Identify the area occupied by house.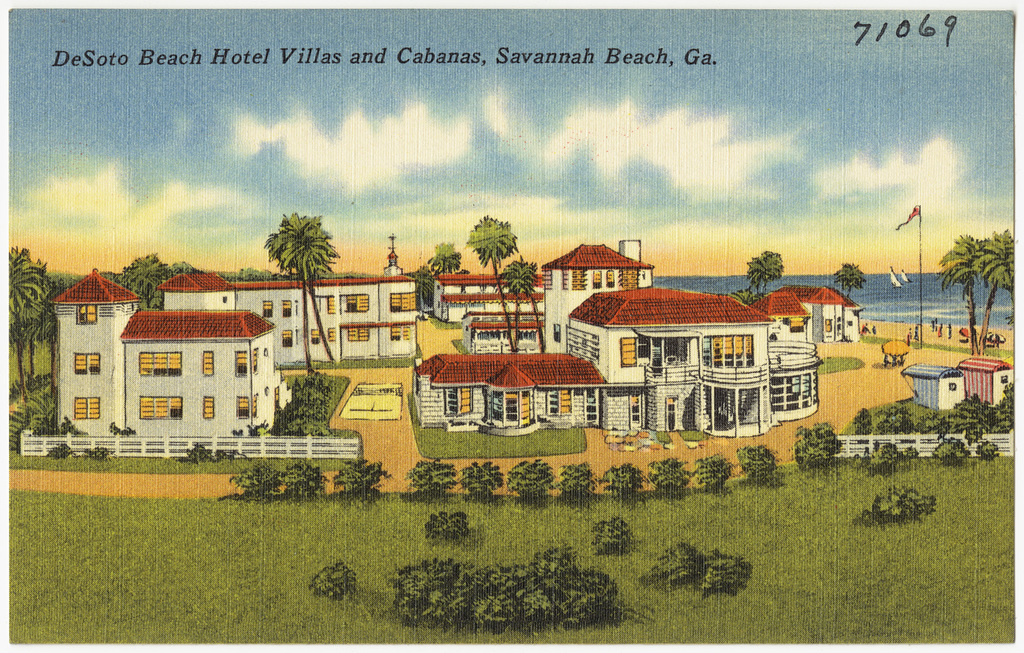
Area: <box>42,274,334,468</box>.
